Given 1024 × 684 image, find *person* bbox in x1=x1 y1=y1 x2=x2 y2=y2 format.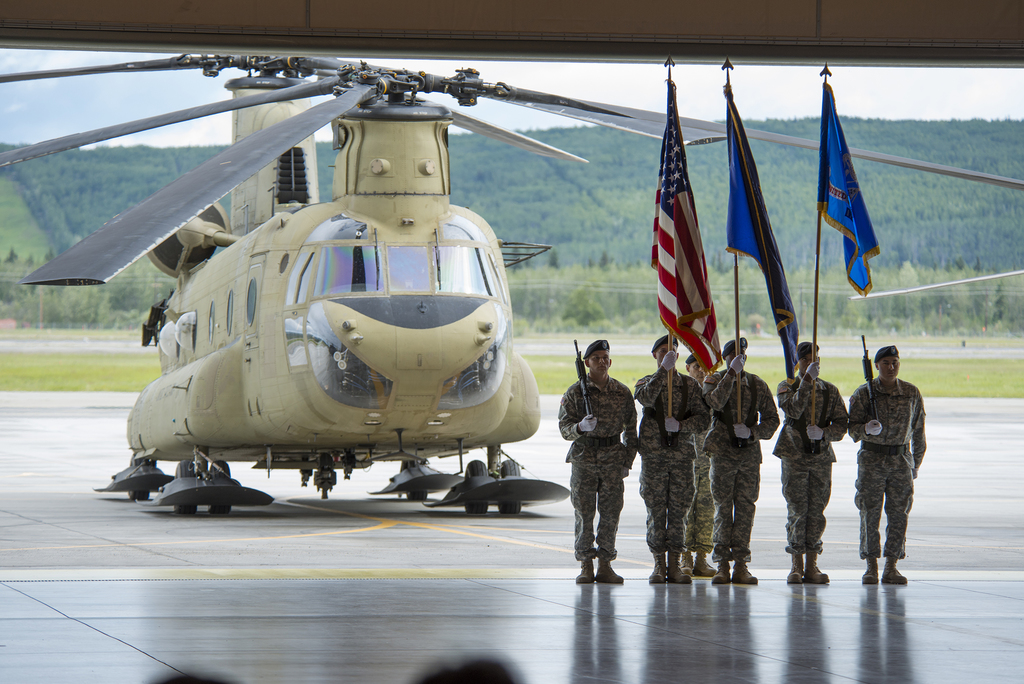
x1=413 y1=648 x2=527 y2=683.
